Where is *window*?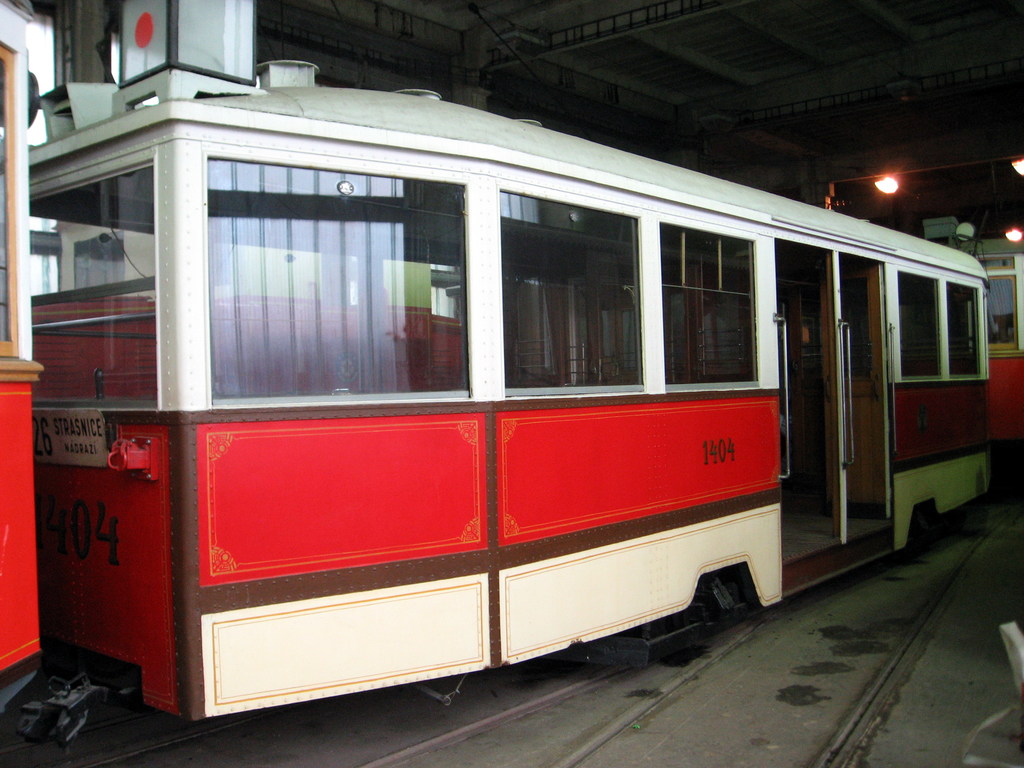
[499, 189, 640, 398].
